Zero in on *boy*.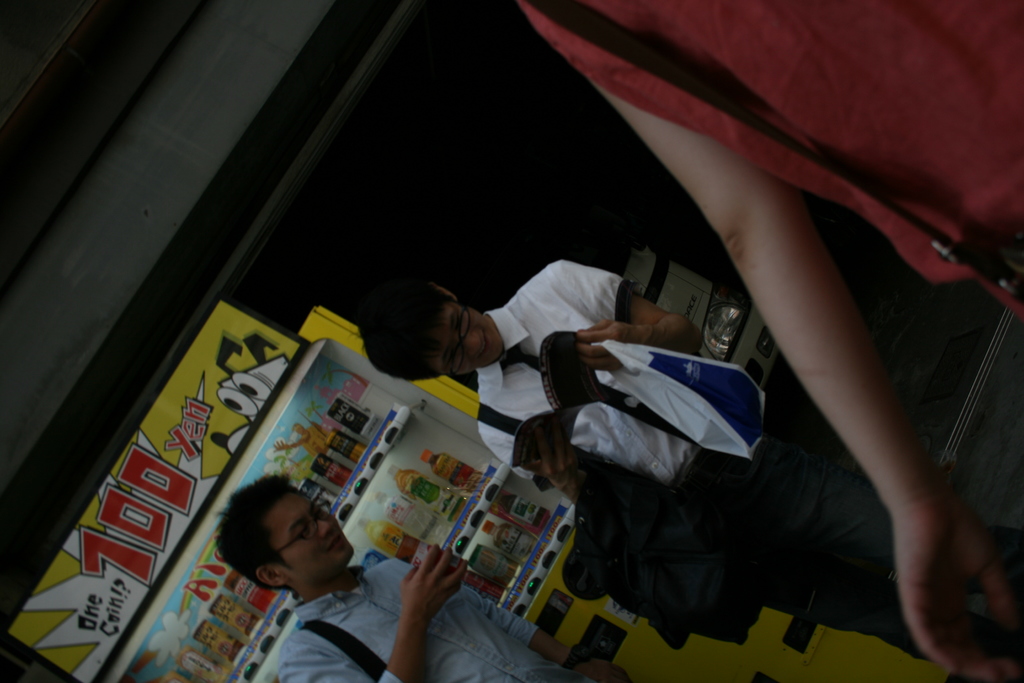
Zeroed in: locate(217, 473, 630, 682).
